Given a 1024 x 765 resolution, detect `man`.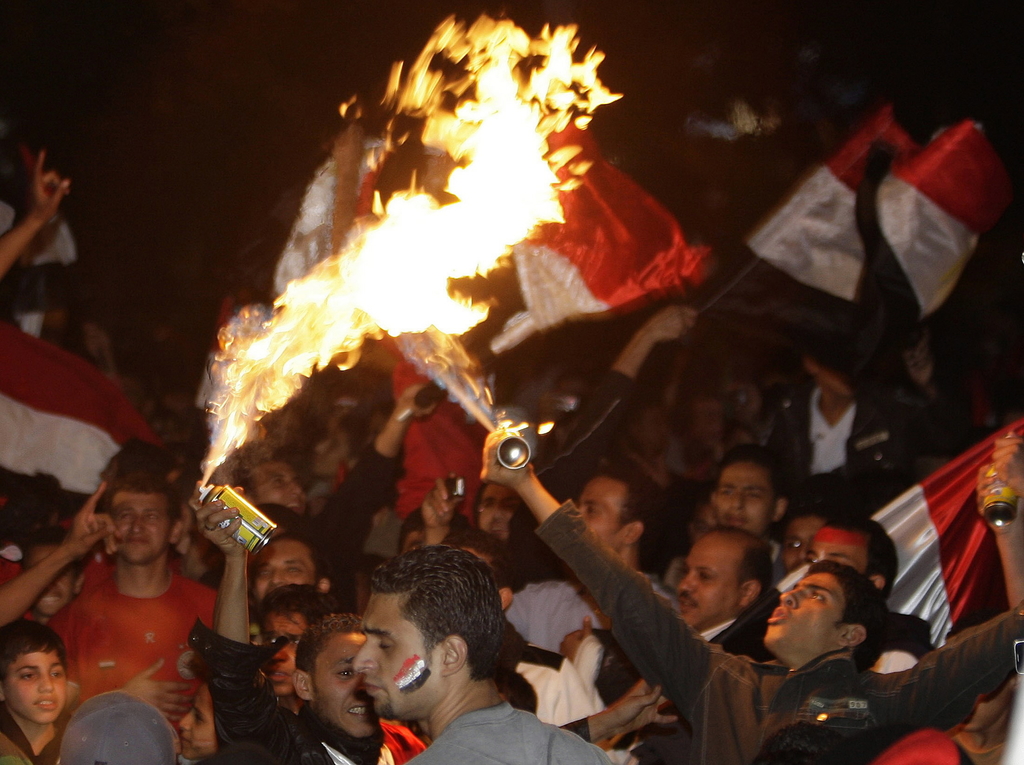
[247,531,334,613].
